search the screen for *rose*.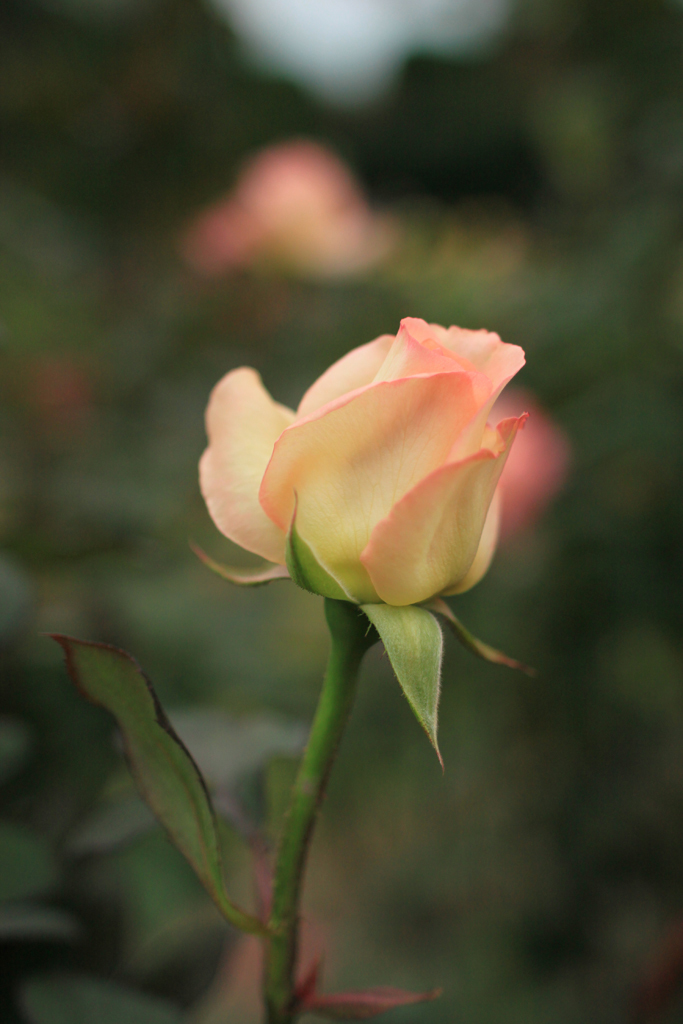
Found at box=[198, 313, 531, 607].
